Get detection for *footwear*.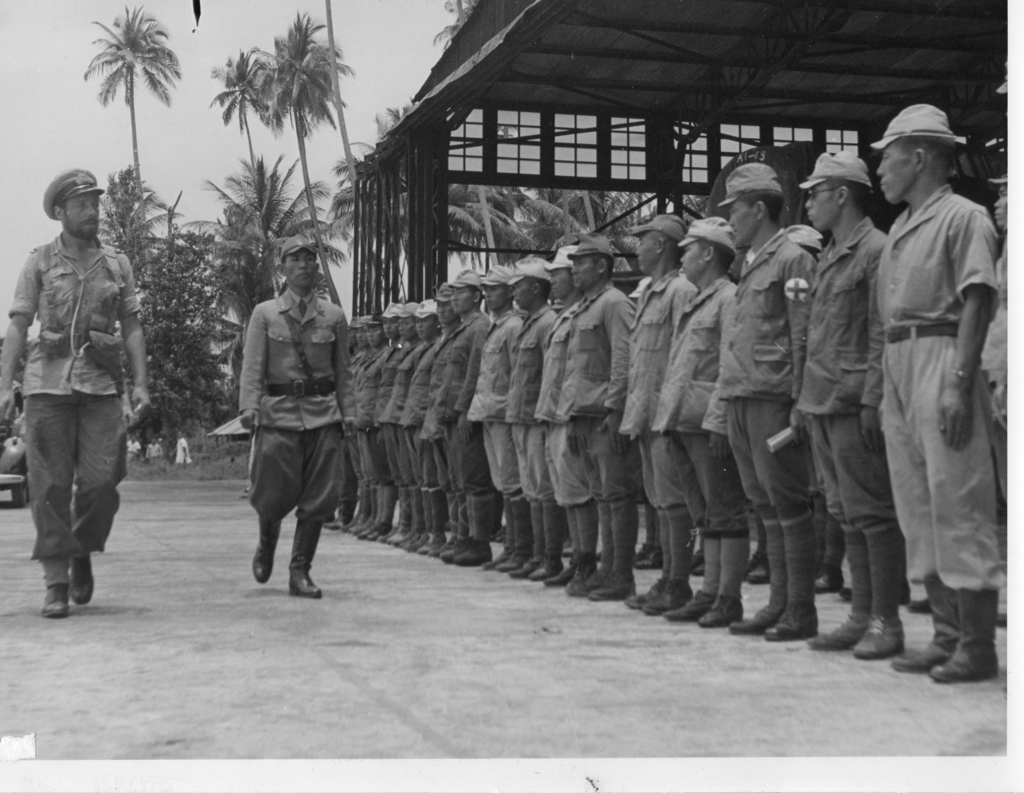
Detection: detection(45, 579, 68, 616).
